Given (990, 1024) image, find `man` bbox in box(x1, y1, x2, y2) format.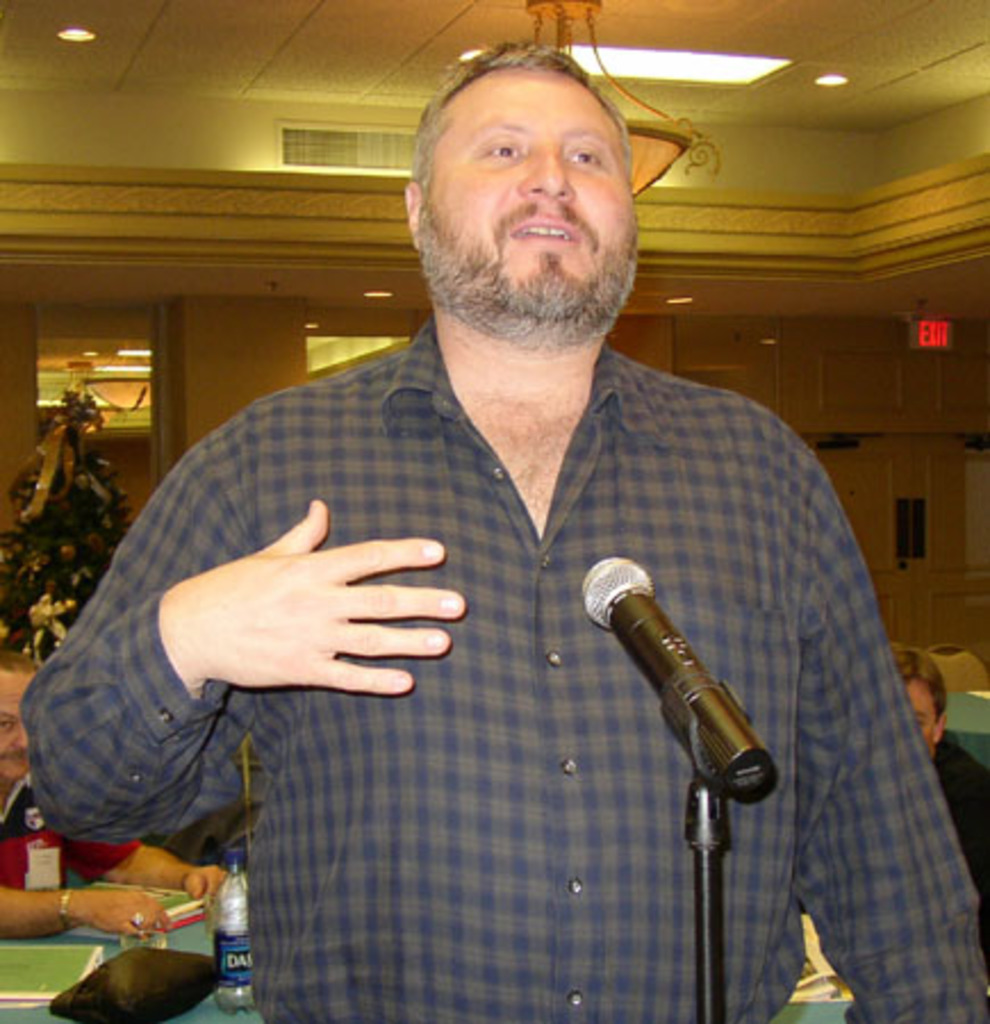
box(75, 27, 901, 983).
